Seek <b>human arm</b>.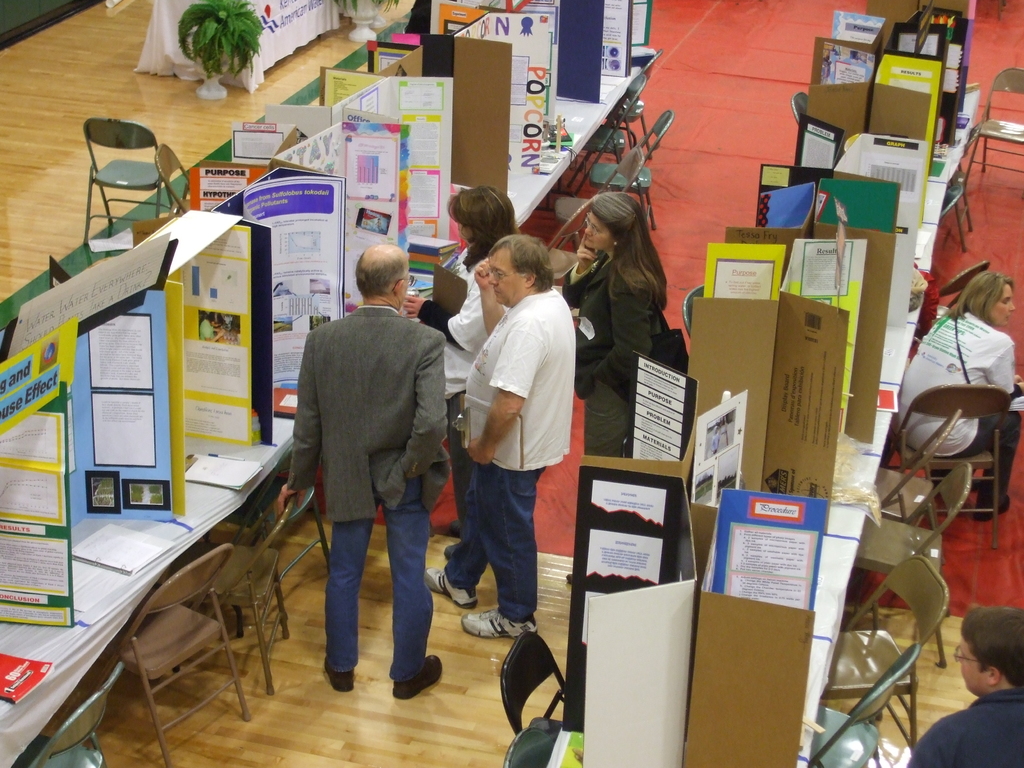
rect(566, 237, 599, 298).
